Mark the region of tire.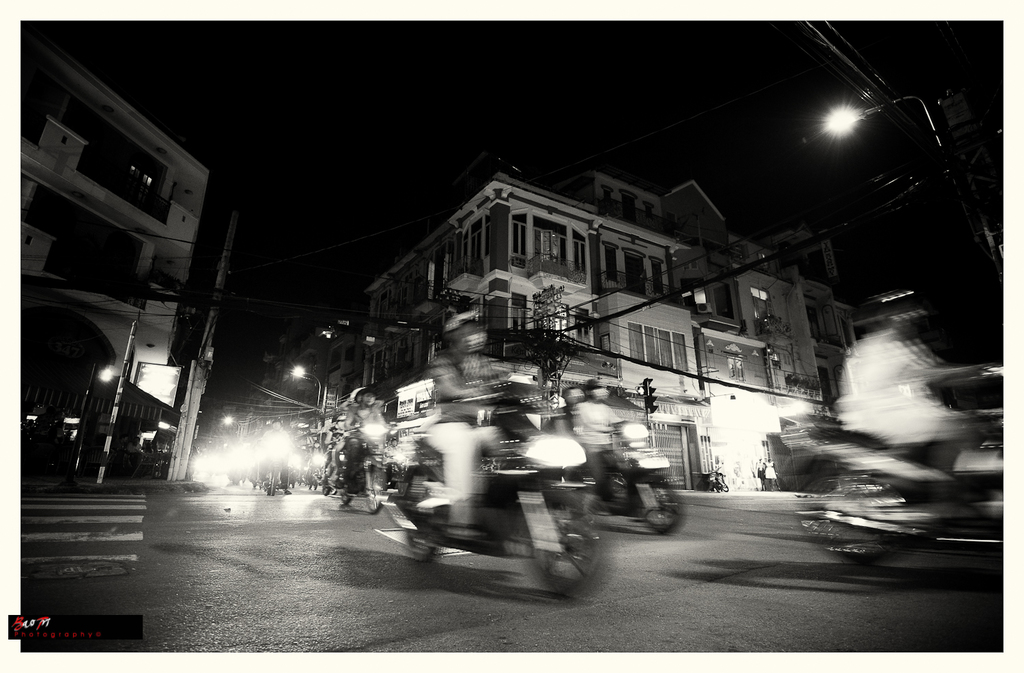
Region: 270, 473, 281, 494.
